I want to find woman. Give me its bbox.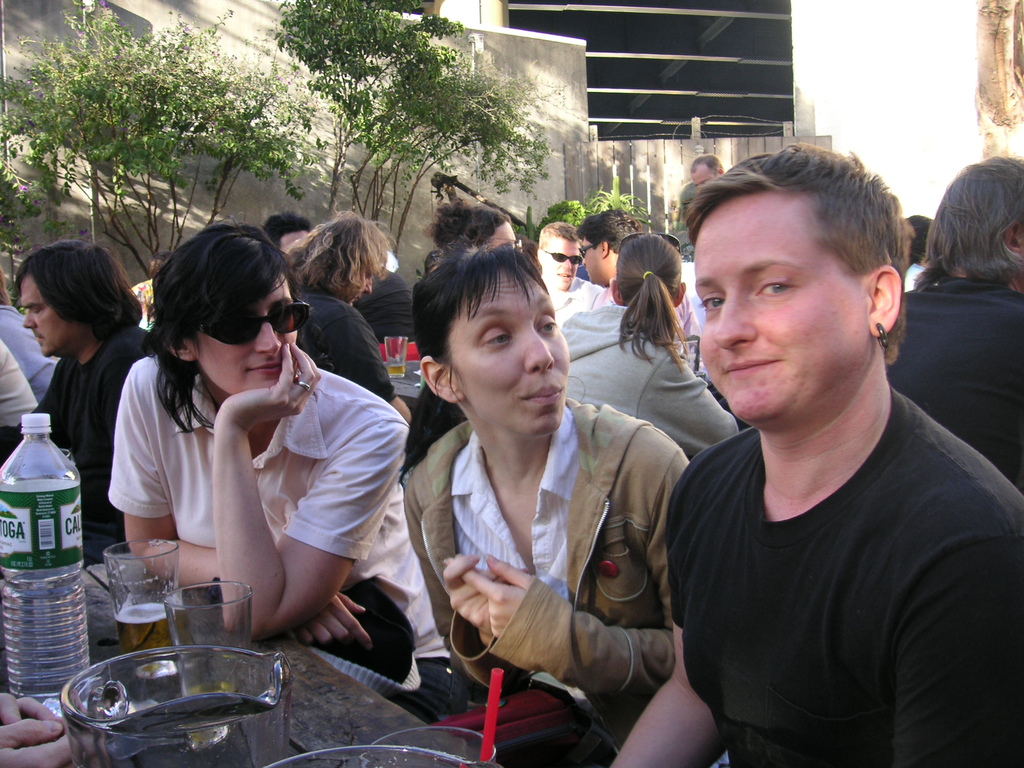
(550,232,744,455).
